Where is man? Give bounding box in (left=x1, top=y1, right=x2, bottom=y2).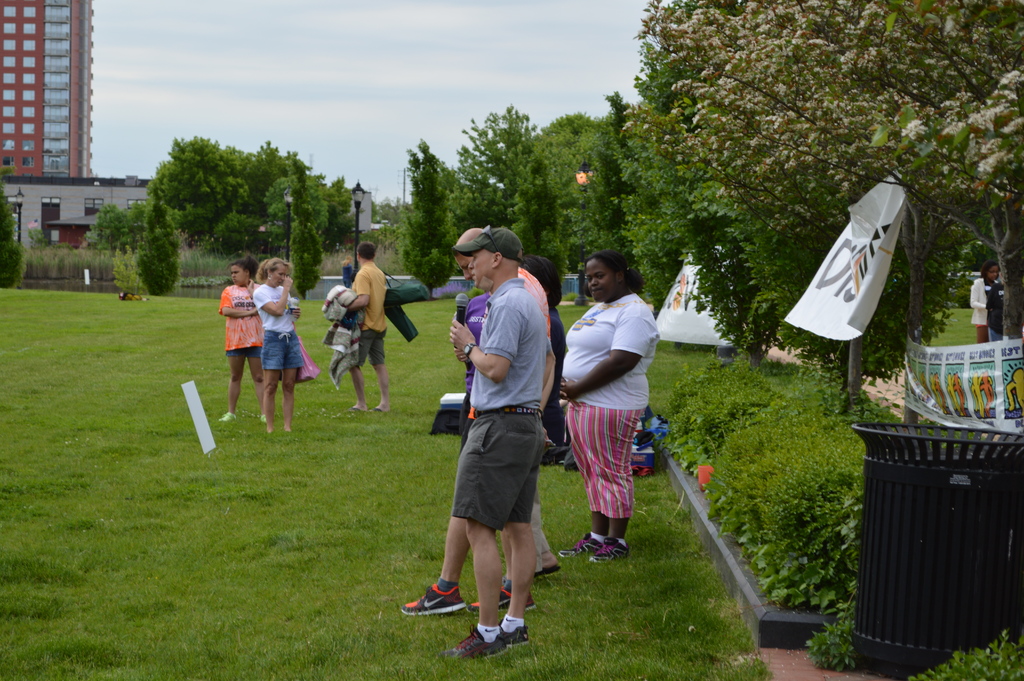
(left=400, top=227, right=536, bottom=621).
